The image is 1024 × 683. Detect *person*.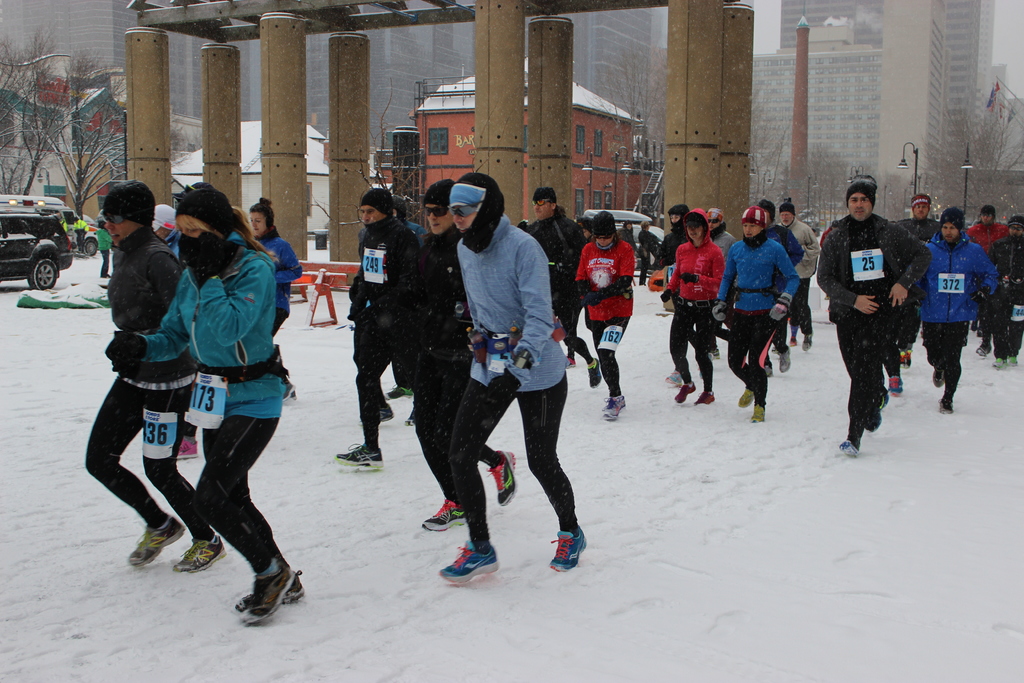
Detection: locate(660, 202, 725, 404).
